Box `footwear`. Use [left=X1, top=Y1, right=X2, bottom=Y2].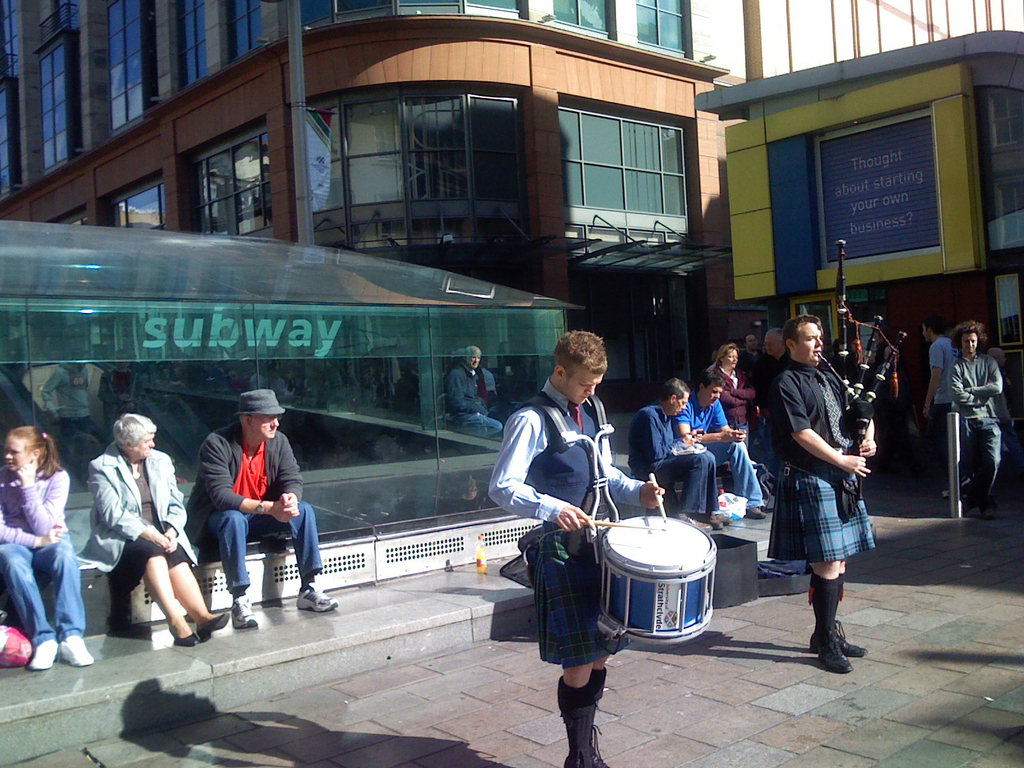
[left=808, top=569, right=847, bottom=673].
